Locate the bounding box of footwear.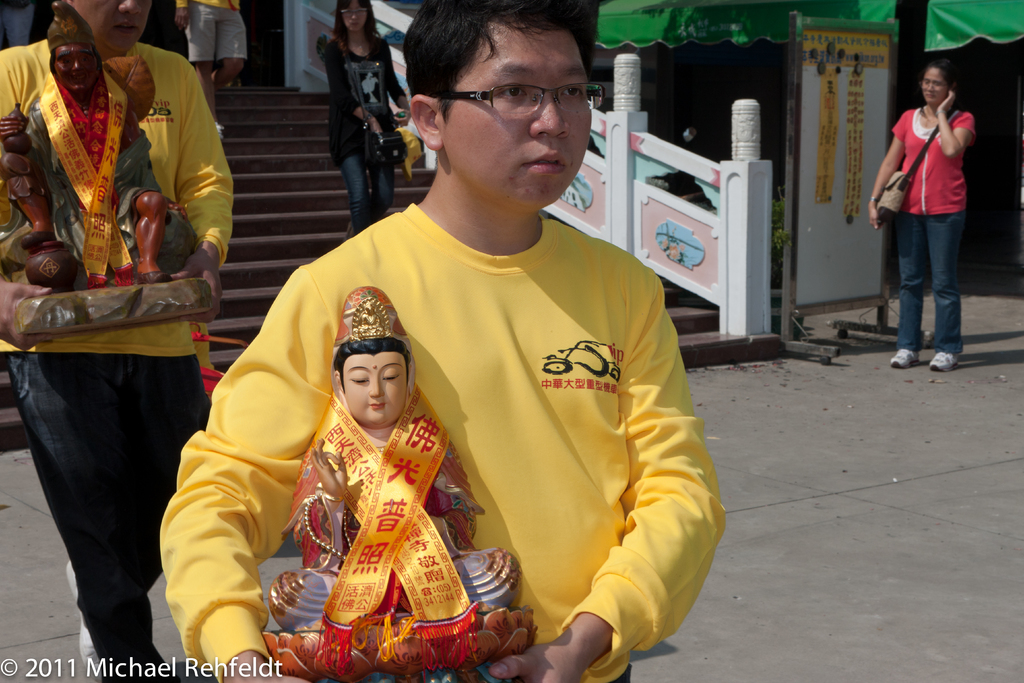
Bounding box: {"left": 65, "top": 557, "right": 101, "bottom": 663}.
